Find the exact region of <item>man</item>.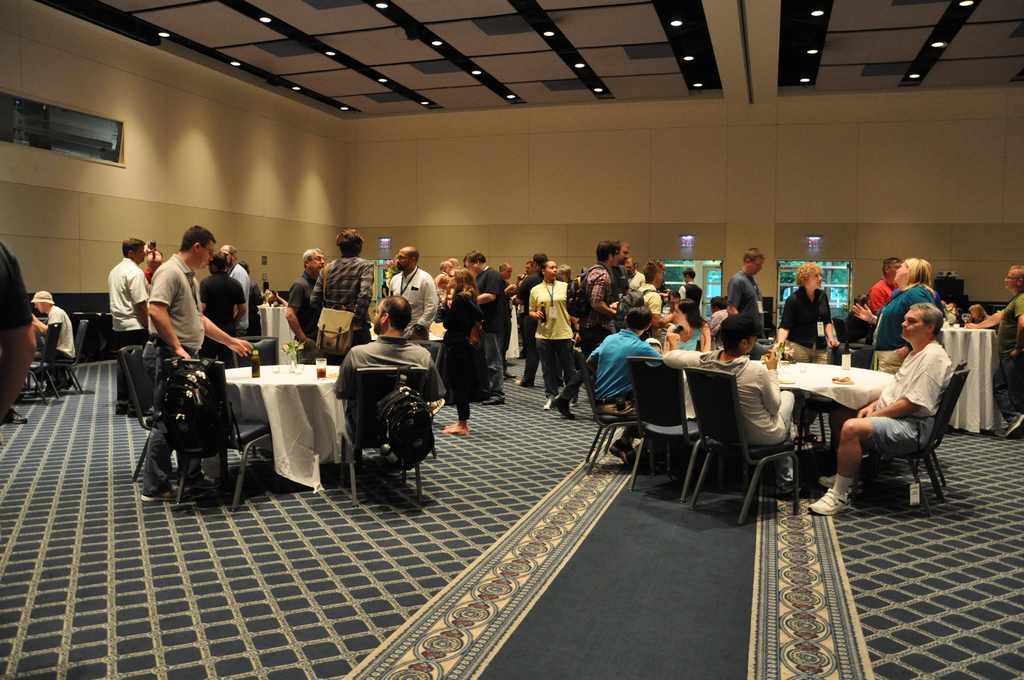
Exact region: (left=28, top=282, right=75, bottom=407).
